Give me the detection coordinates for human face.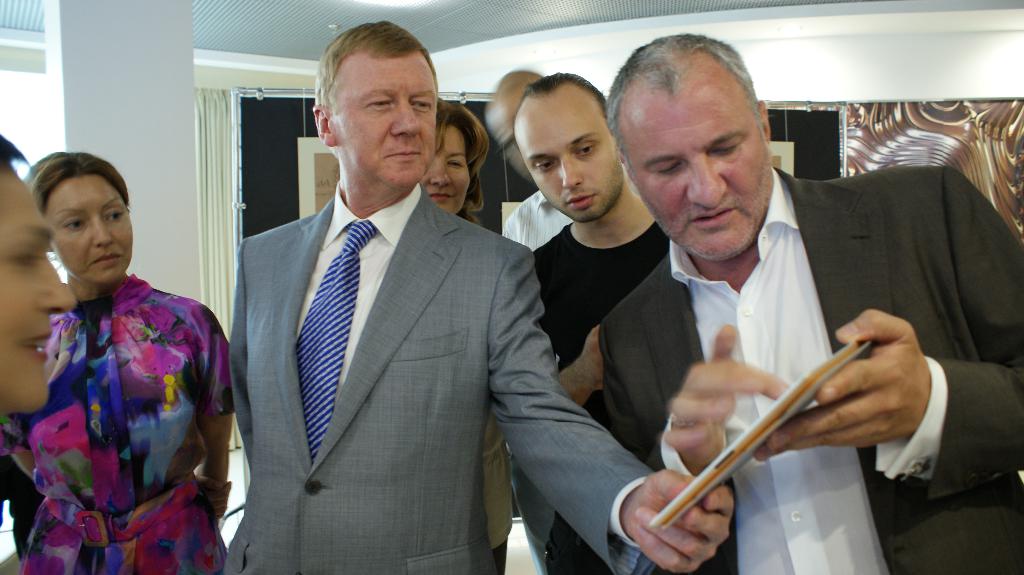
region(334, 56, 439, 195).
